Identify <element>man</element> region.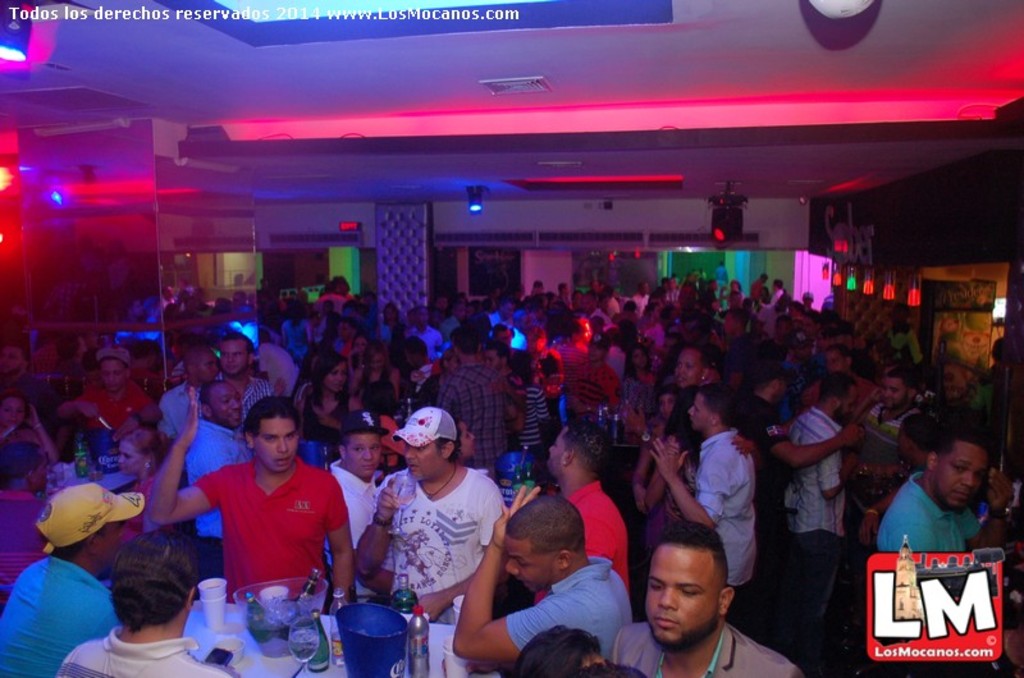
Region: x1=568, y1=330, x2=621, y2=421.
